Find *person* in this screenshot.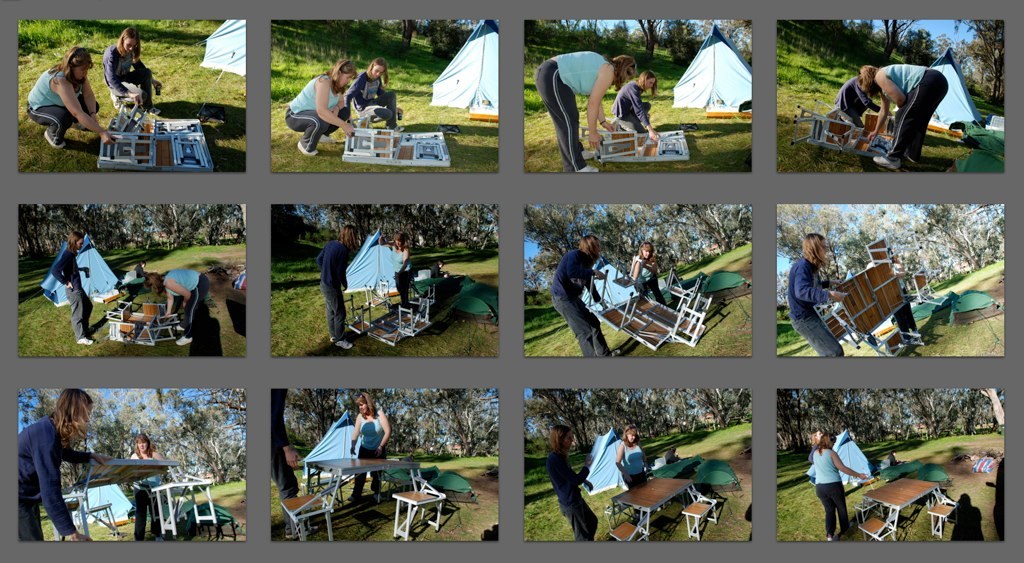
The bounding box for *person* is bbox=[528, 47, 638, 178].
